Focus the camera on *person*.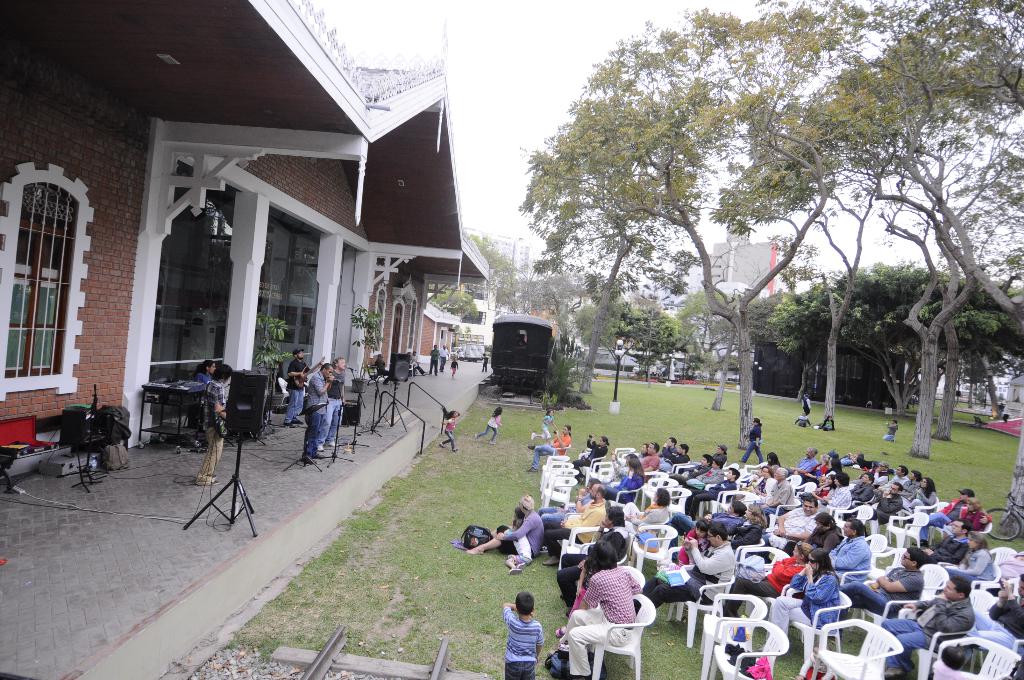
Focus region: rect(803, 514, 850, 553).
